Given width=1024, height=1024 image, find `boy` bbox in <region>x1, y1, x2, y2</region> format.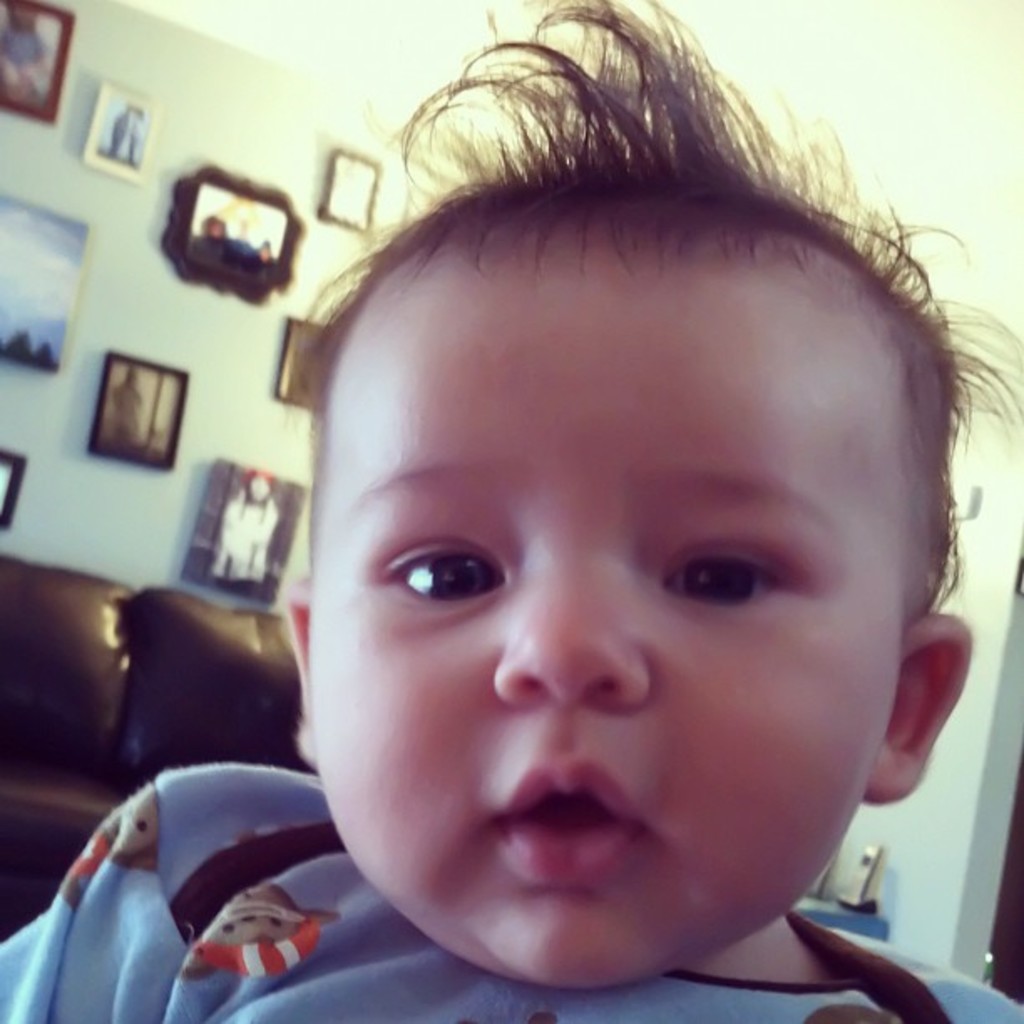
<region>149, 40, 1023, 1023</region>.
